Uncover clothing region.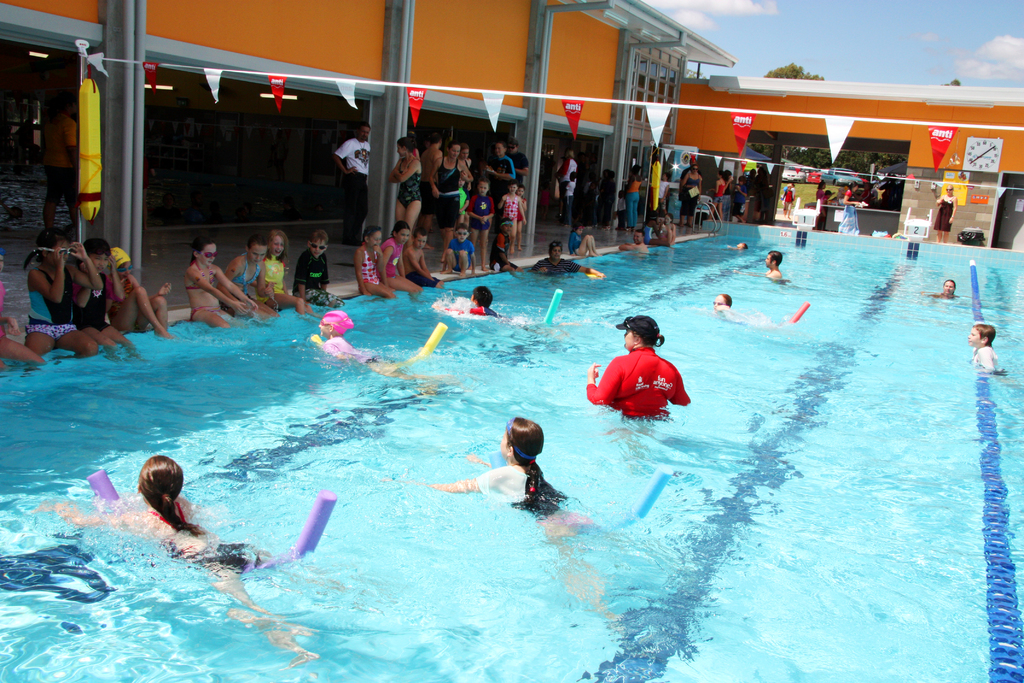
Uncovered: BBox(504, 190, 522, 226).
